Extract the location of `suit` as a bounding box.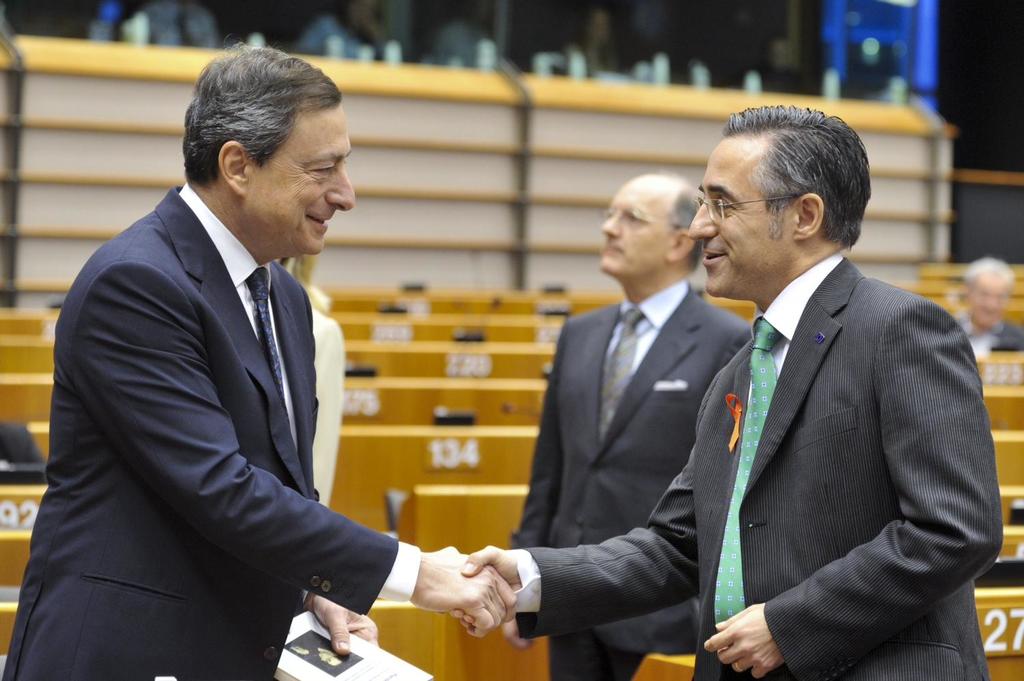
pyautogui.locateOnScreen(511, 256, 1003, 680).
